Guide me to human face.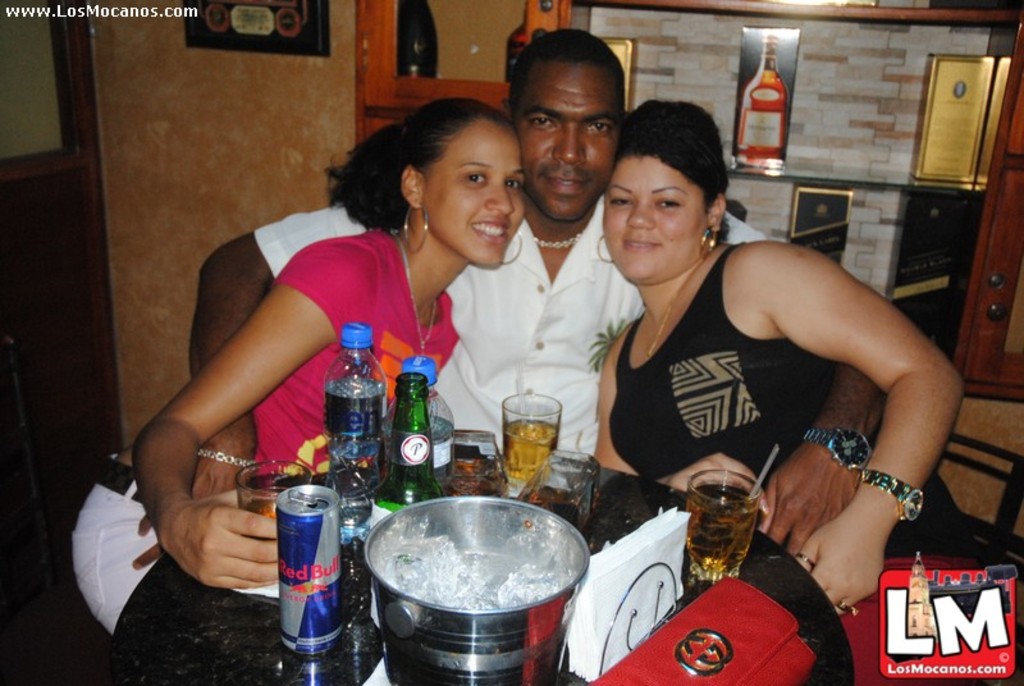
Guidance: (x1=598, y1=156, x2=712, y2=285).
